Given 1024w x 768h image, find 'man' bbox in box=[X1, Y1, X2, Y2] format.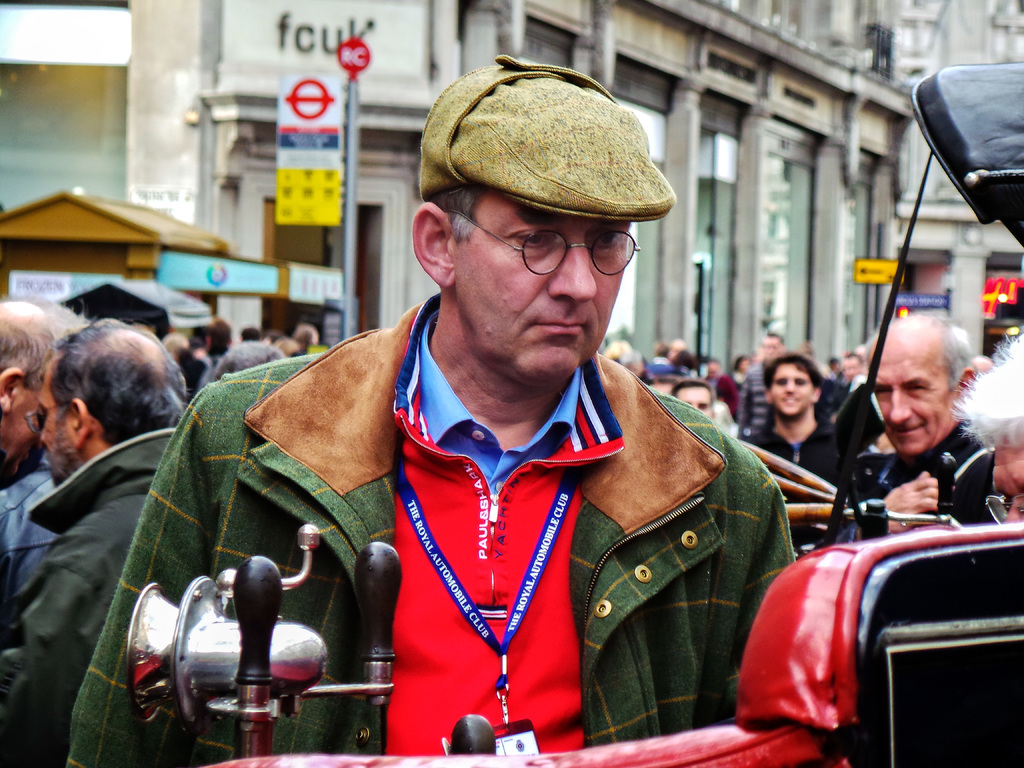
box=[667, 381, 714, 422].
